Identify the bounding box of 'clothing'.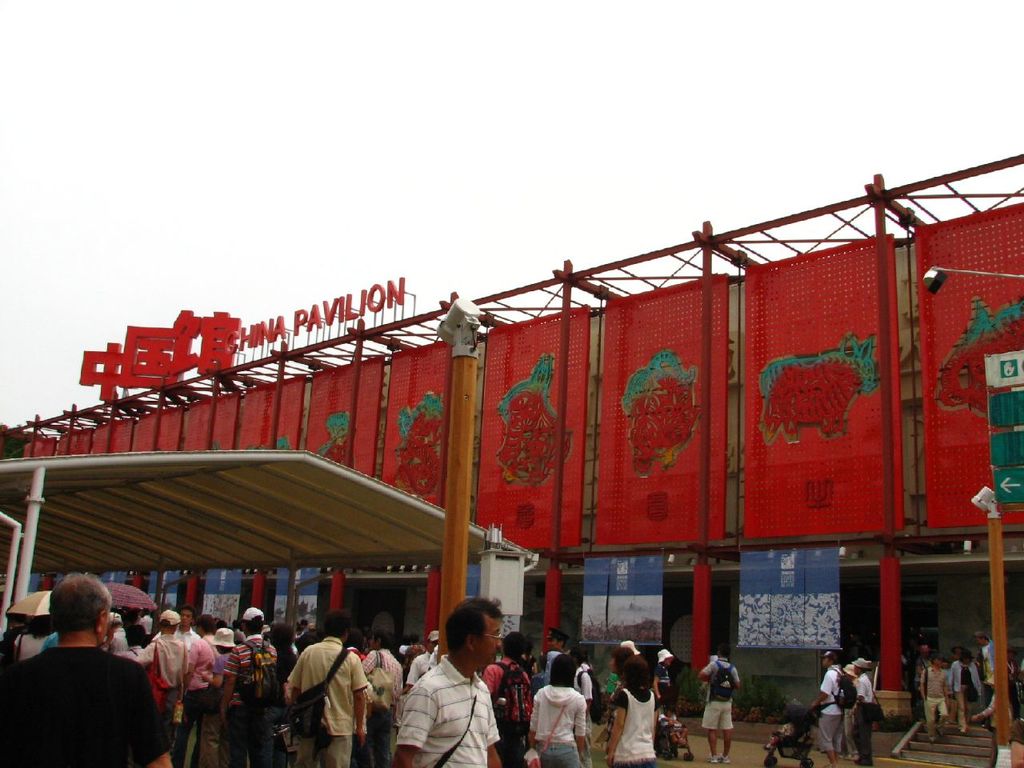
l=173, t=632, r=194, b=646.
